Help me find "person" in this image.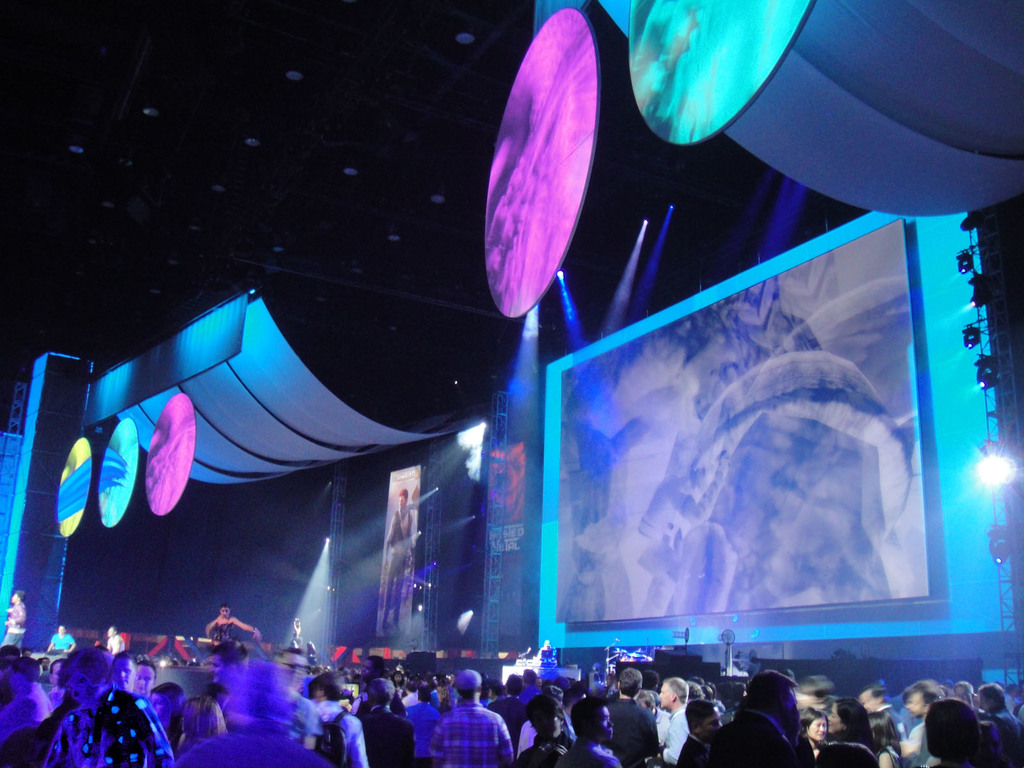
Found it: <box>175,667,330,765</box>.
